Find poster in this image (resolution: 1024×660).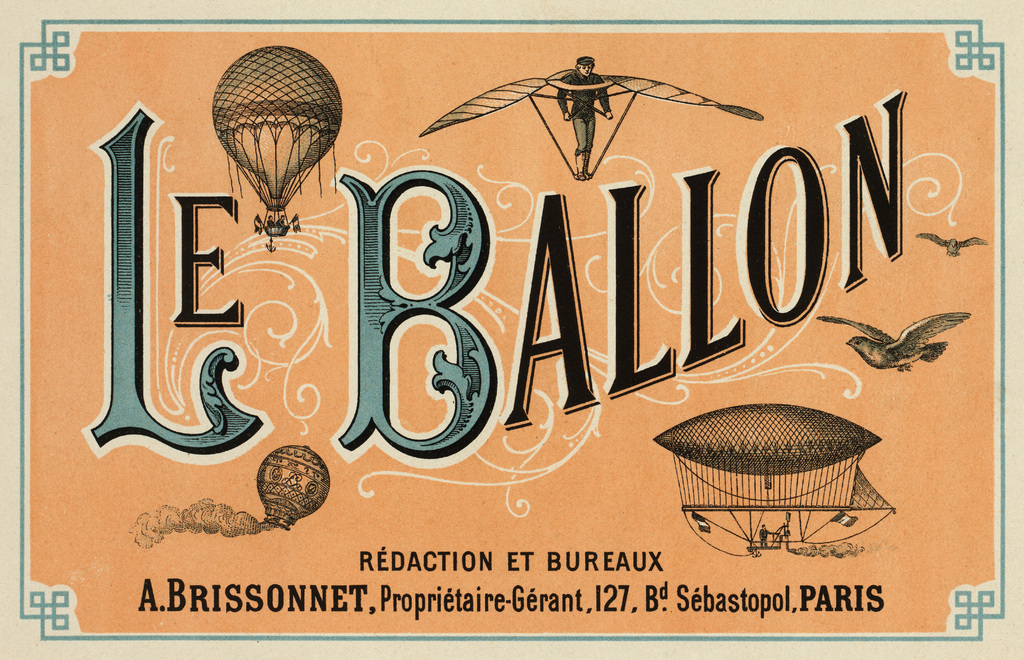
bbox=(0, 2, 1023, 659).
